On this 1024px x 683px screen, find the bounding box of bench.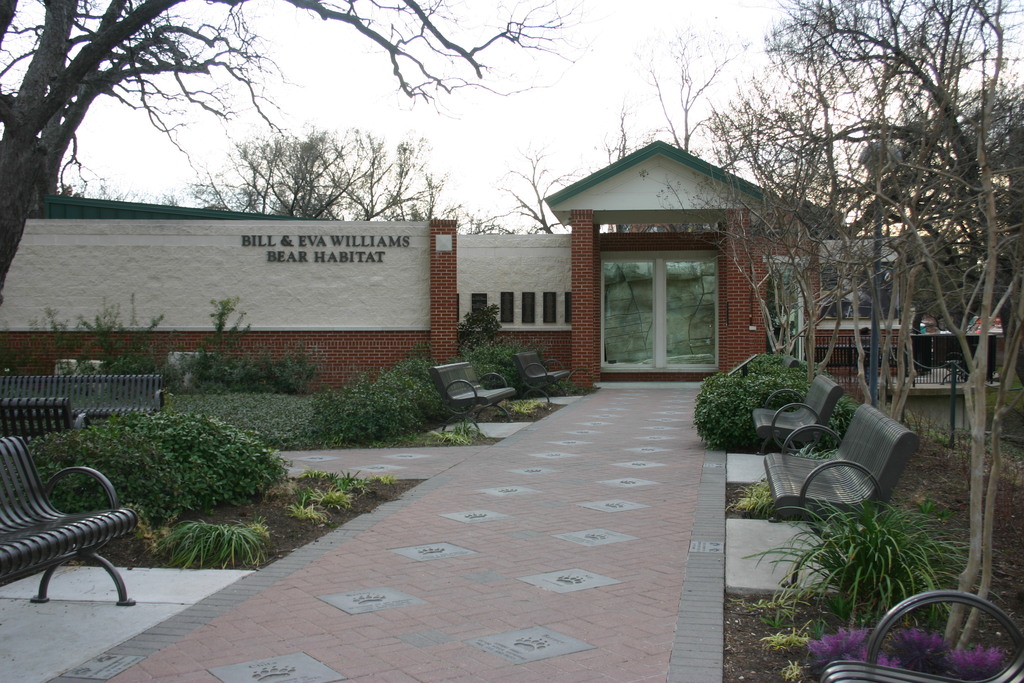
Bounding box: {"left": 761, "top": 401, "right": 922, "bottom": 514}.
